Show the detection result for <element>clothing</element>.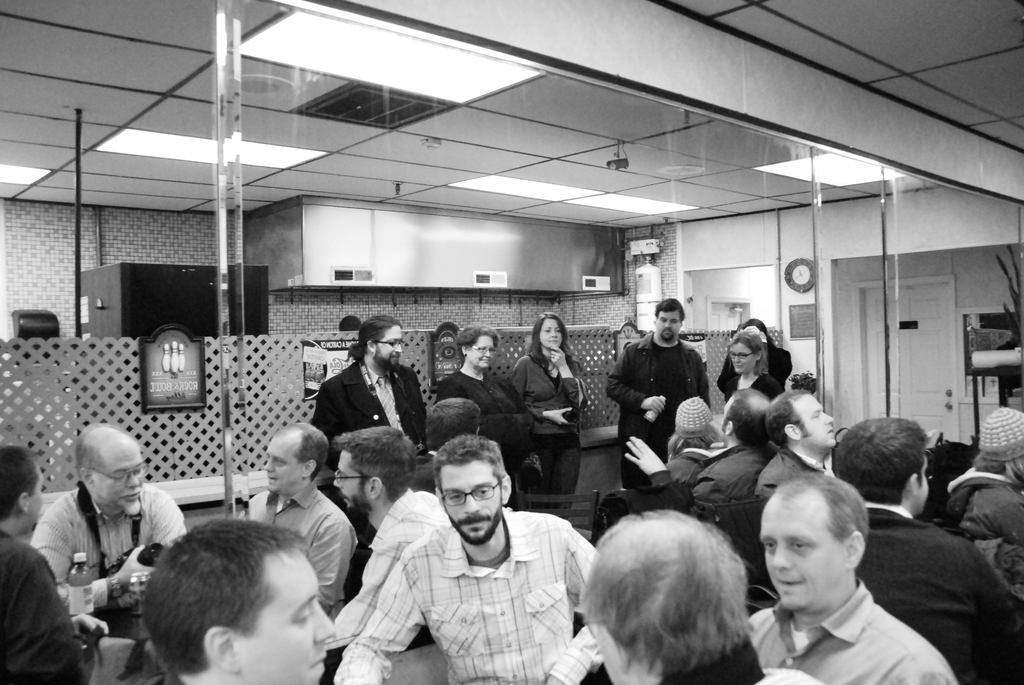
bbox(320, 482, 459, 650).
